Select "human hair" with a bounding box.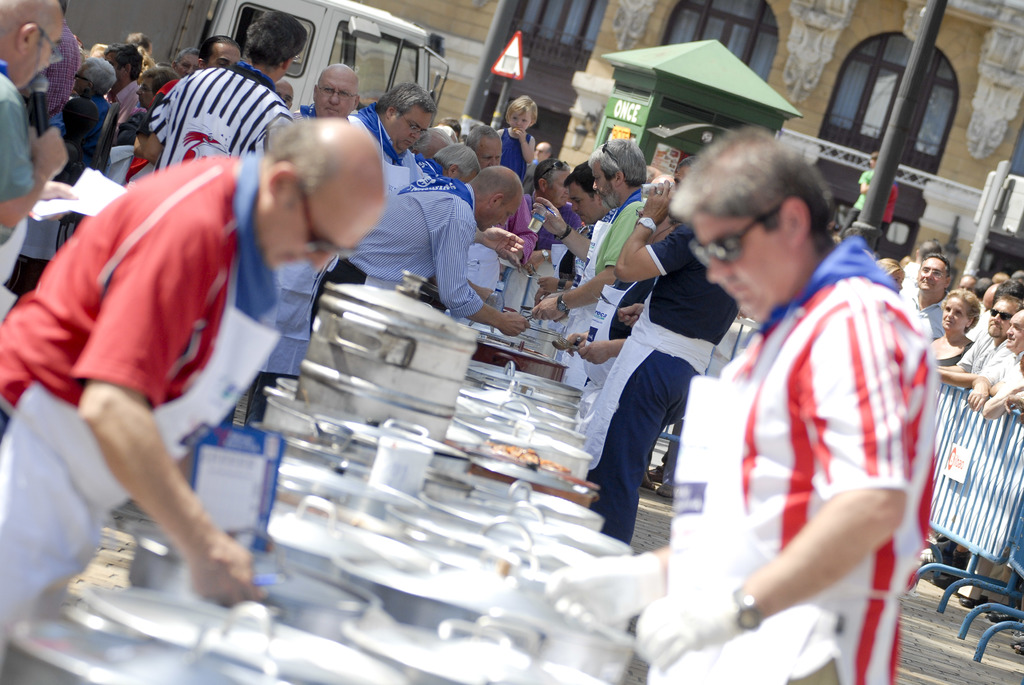
{"x1": 199, "y1": 36, "x2": 244, "y2": 67}.
